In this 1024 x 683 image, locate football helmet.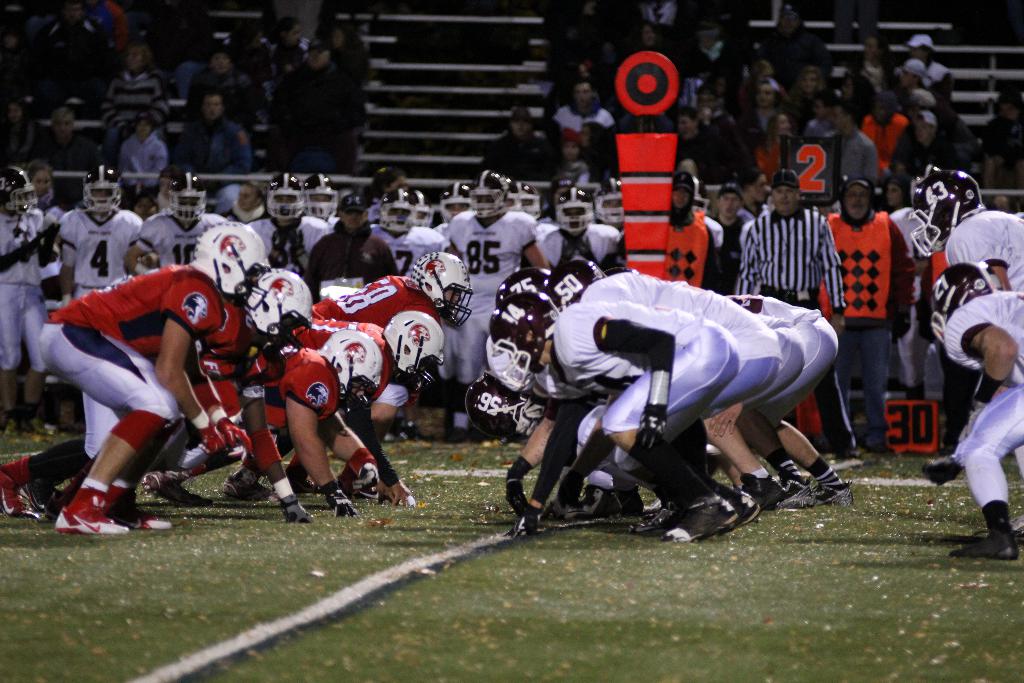
Bounding box: <region>468, 374, 534, 446</region>.
